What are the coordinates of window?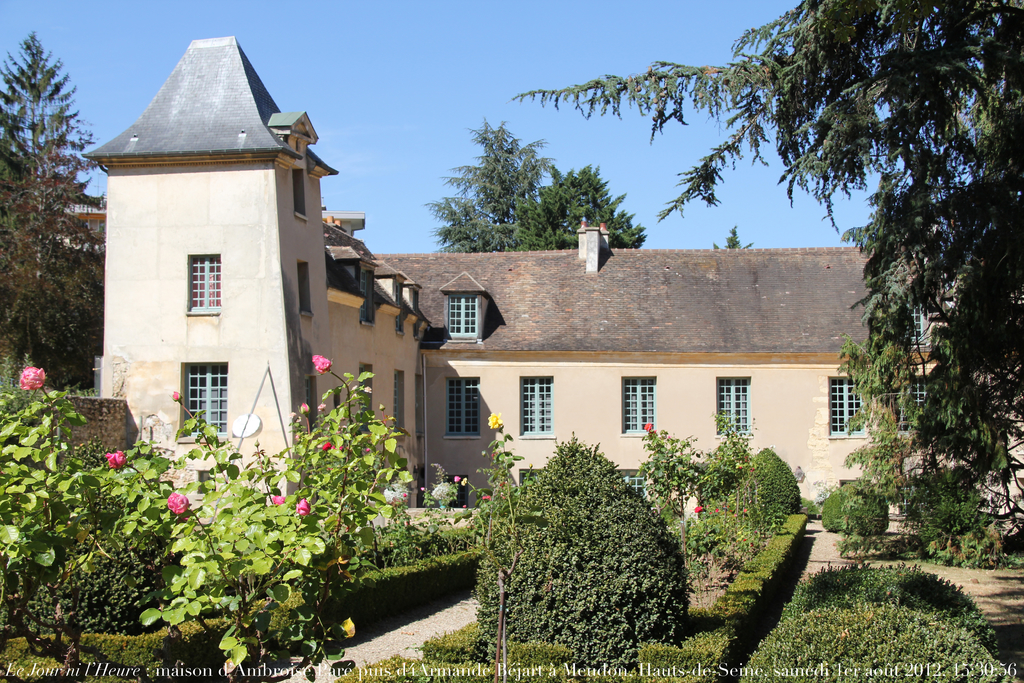
899/375/932/400.
